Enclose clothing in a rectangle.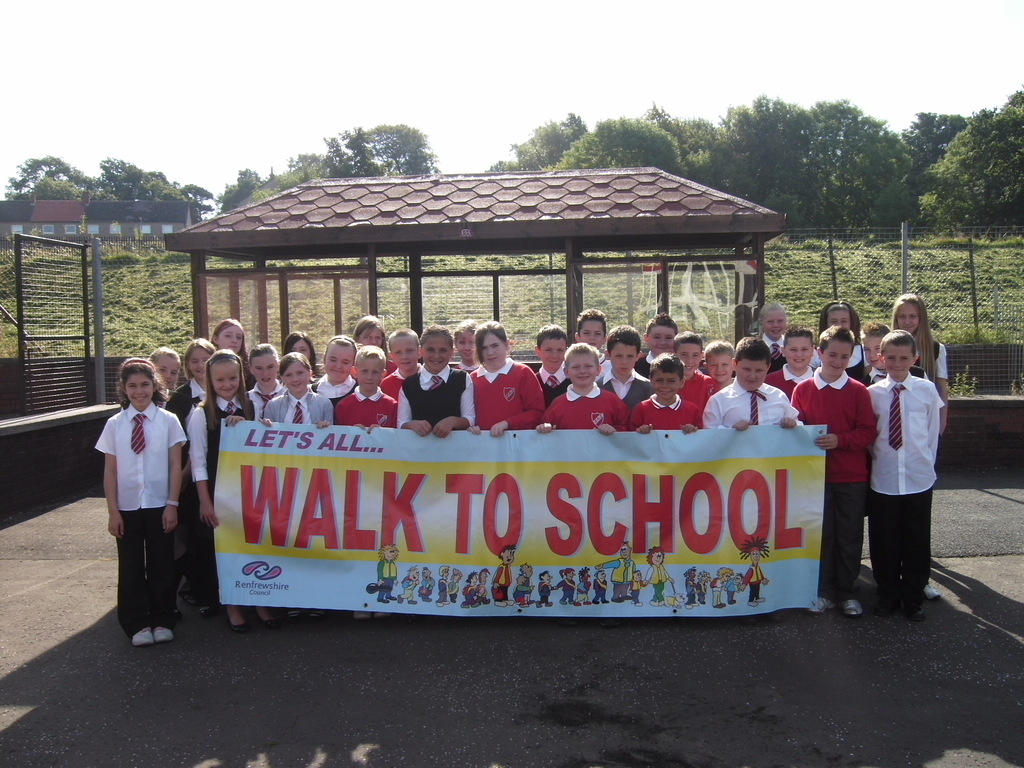
269:388:340:429.
